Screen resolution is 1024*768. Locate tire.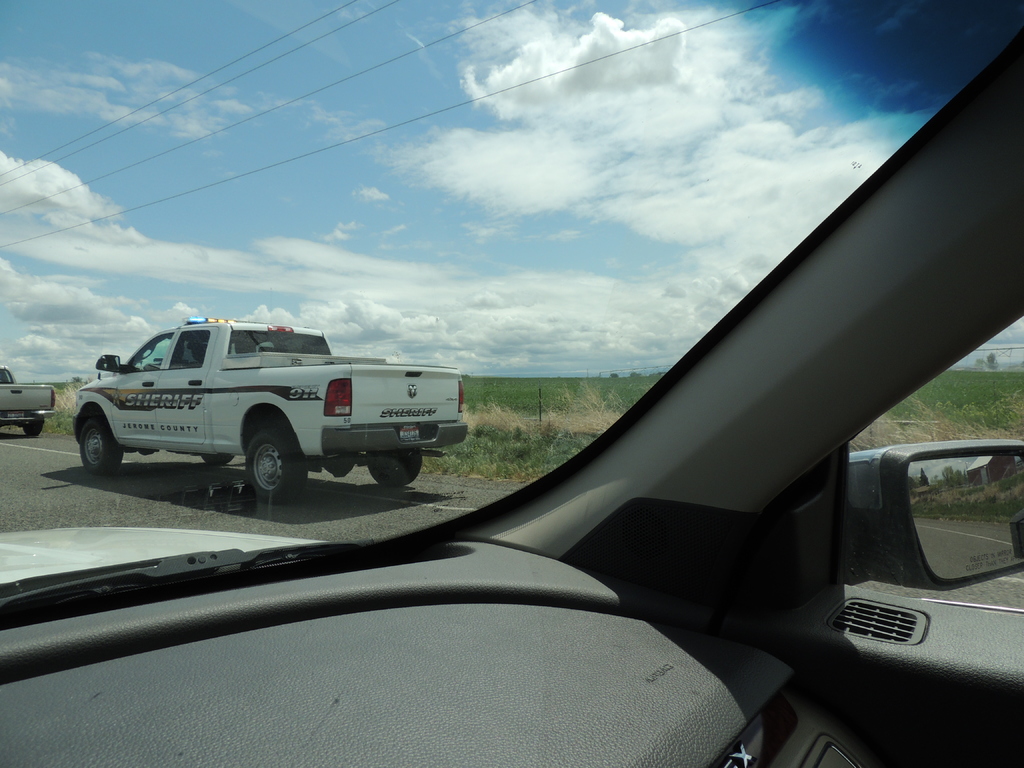
24, 422, 42, 434.
